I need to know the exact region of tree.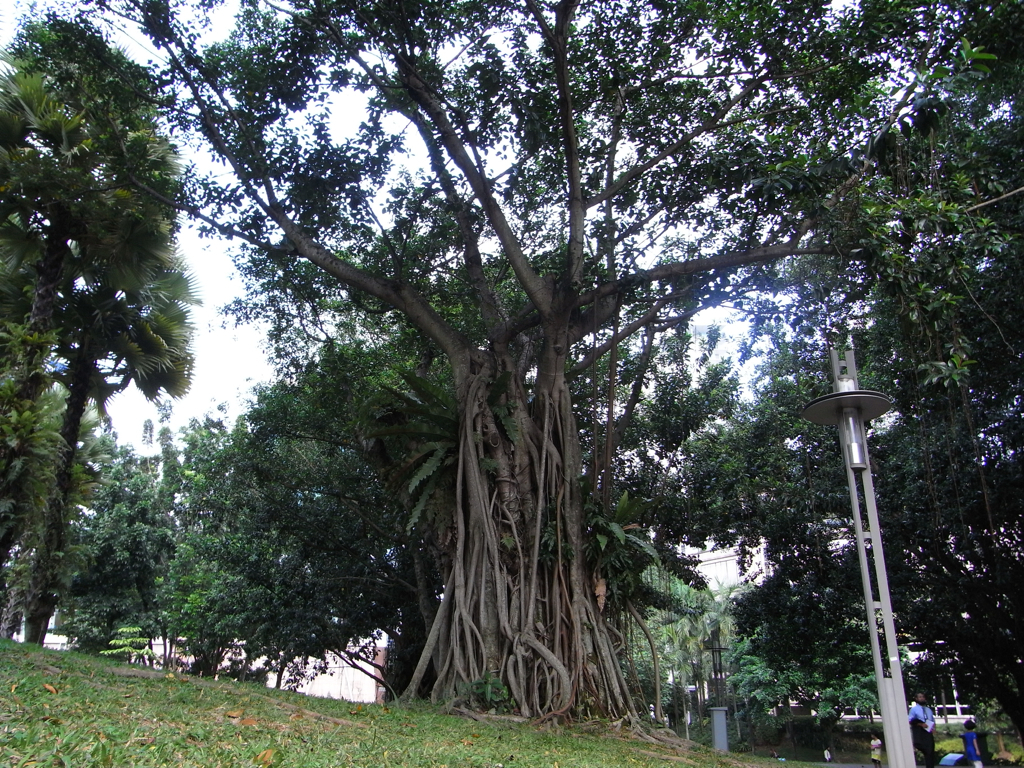
Region: Rect(91, 0, 1023, 723).
